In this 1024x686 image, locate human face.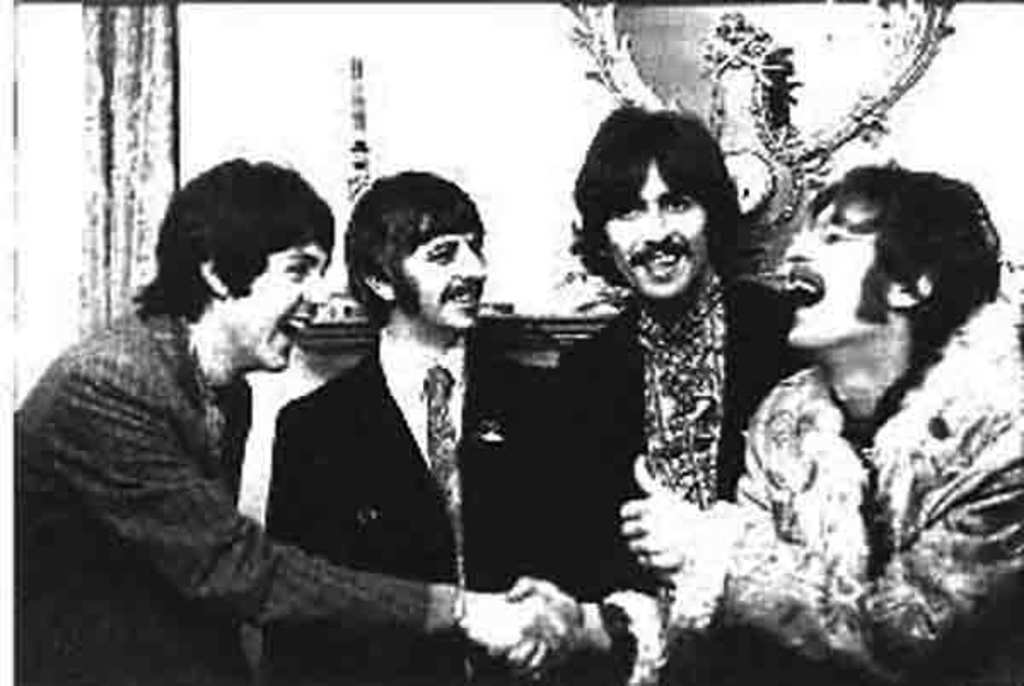
Bounding box: box=[222, 239, 328, 370].
